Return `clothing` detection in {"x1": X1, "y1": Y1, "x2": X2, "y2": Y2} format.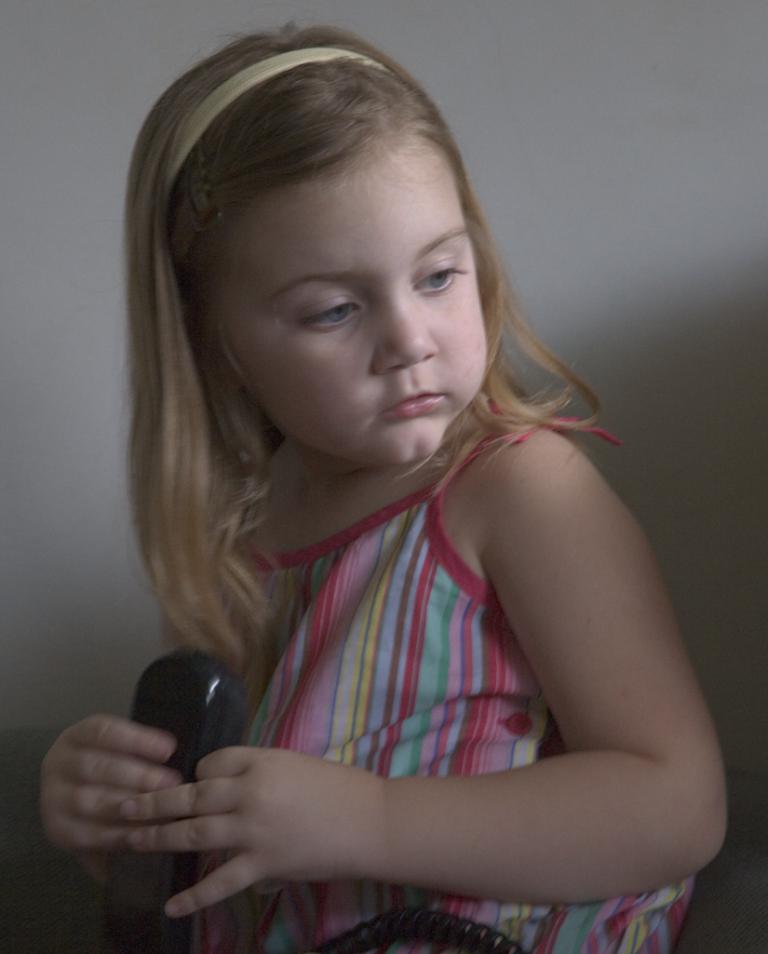
{"x1": 197, "y1": 394, "x2": 694, "y2": 953}.
